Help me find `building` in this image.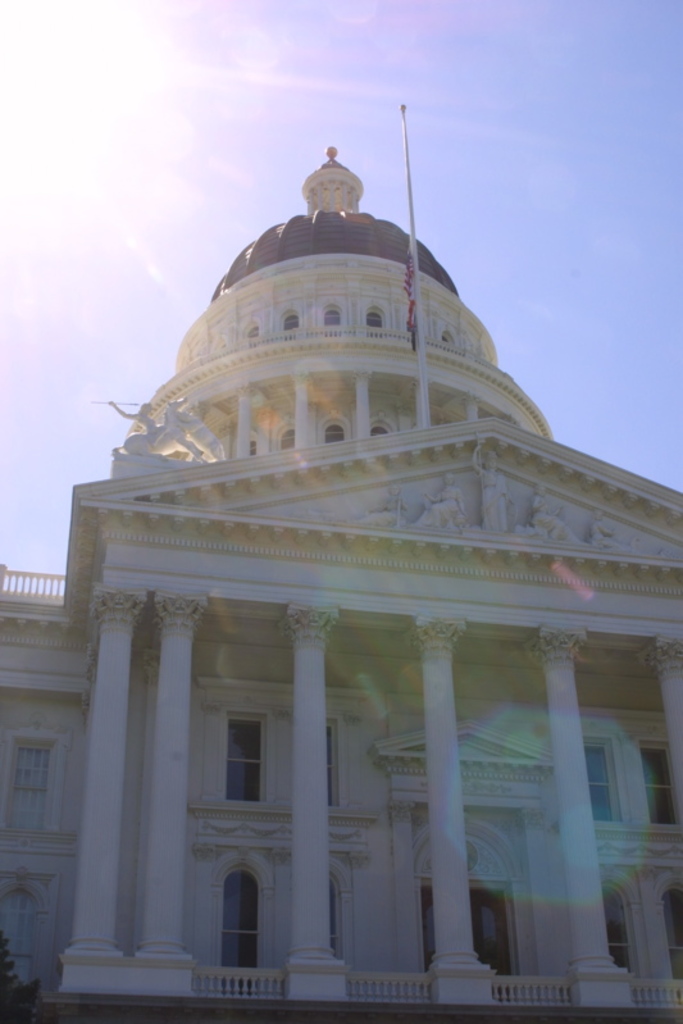
Found it: left=0, top=151, right=682, bottom=1023.
